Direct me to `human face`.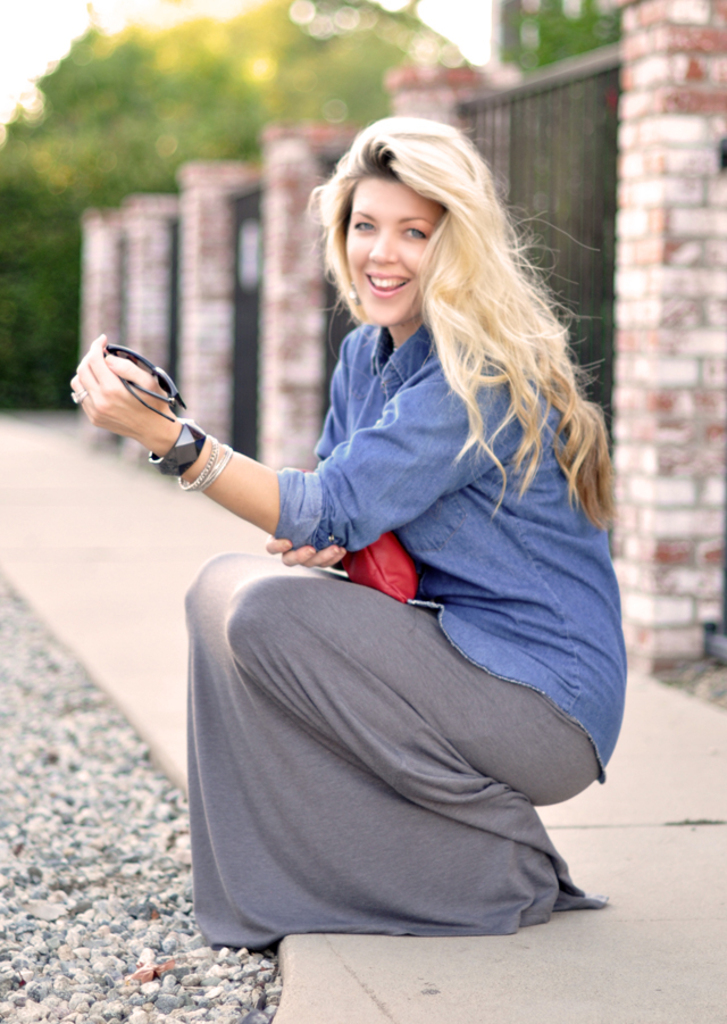
Direction: 346:182:448:332.
